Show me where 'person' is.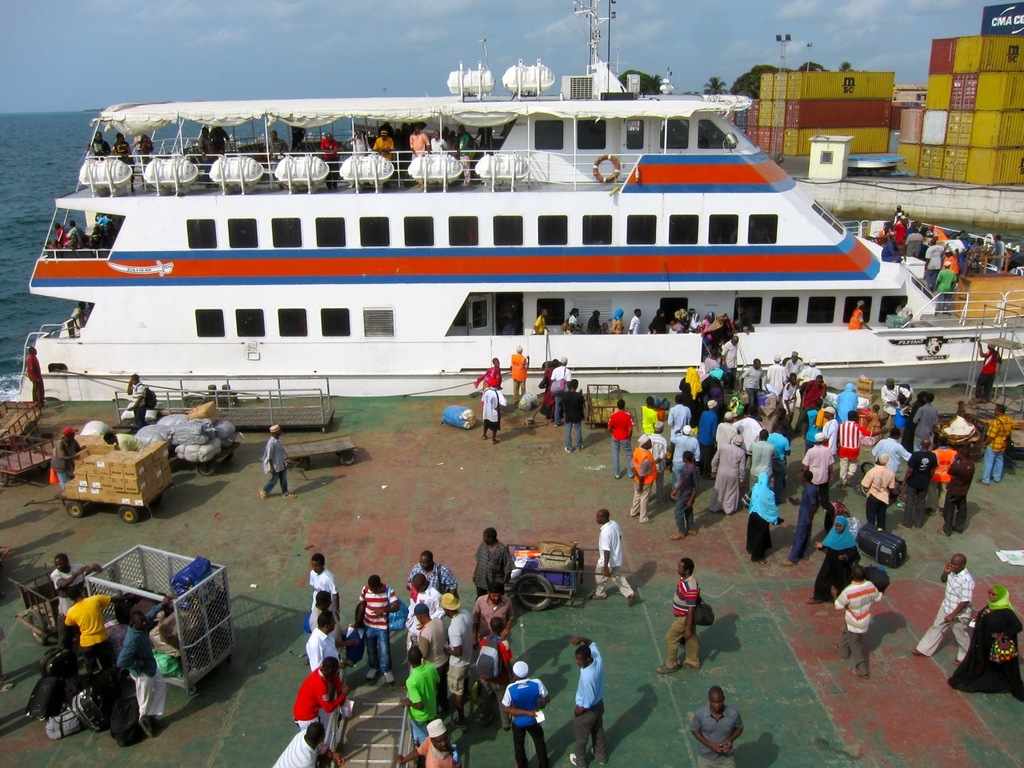
'person' is at 358 578 404 686.
